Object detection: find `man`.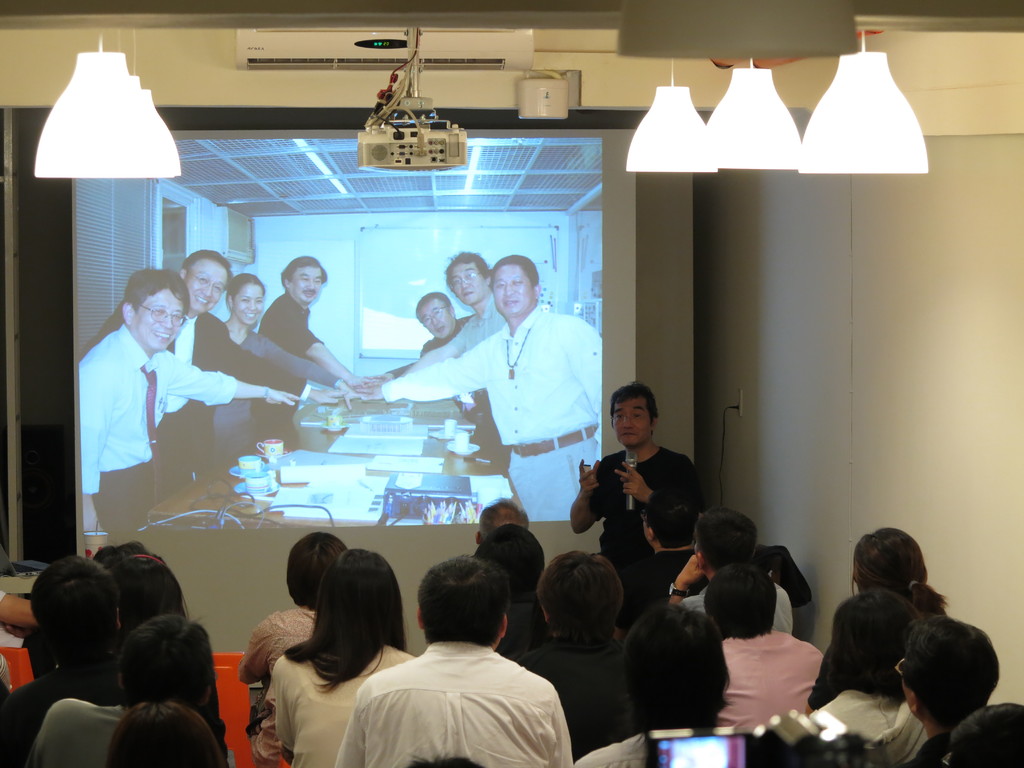
x1=568 y1=381 x2=714 y2=620.
